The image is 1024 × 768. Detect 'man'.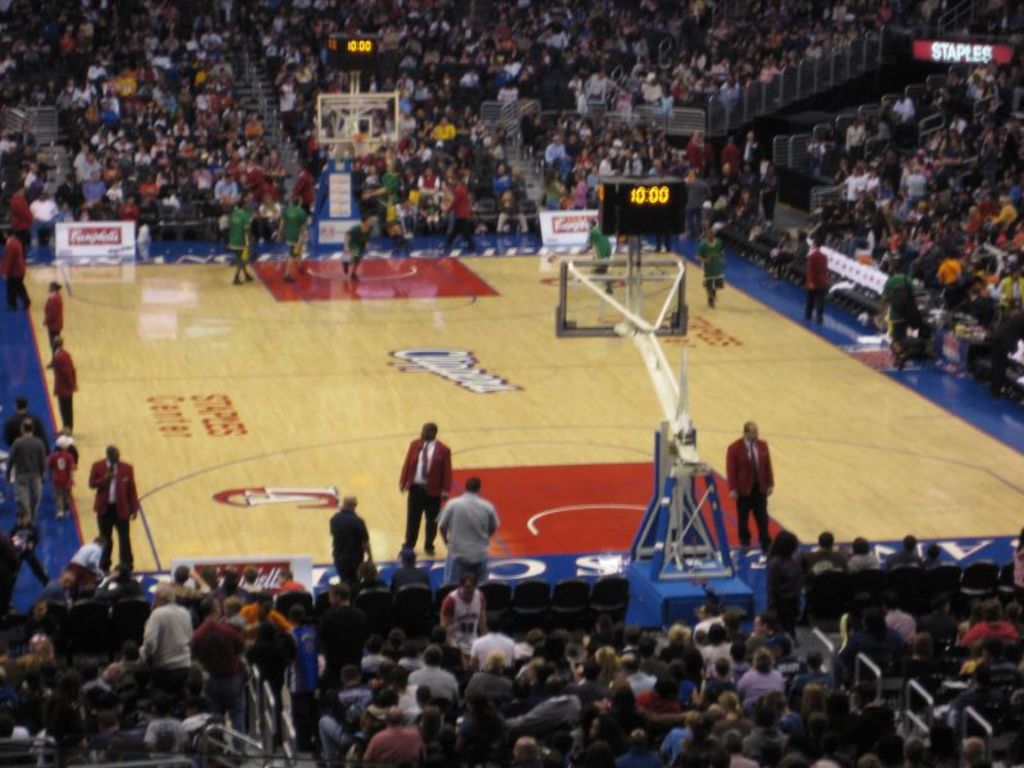
Detection: rect(340, 210, 374, 284).
